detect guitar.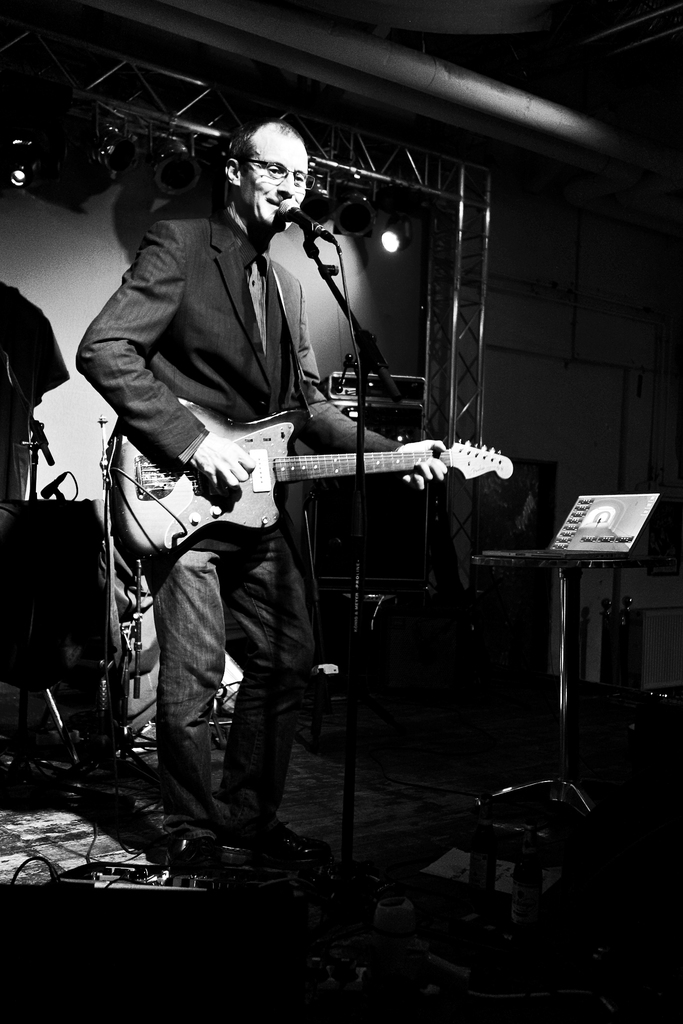
Detected at (102,379,515,548).
